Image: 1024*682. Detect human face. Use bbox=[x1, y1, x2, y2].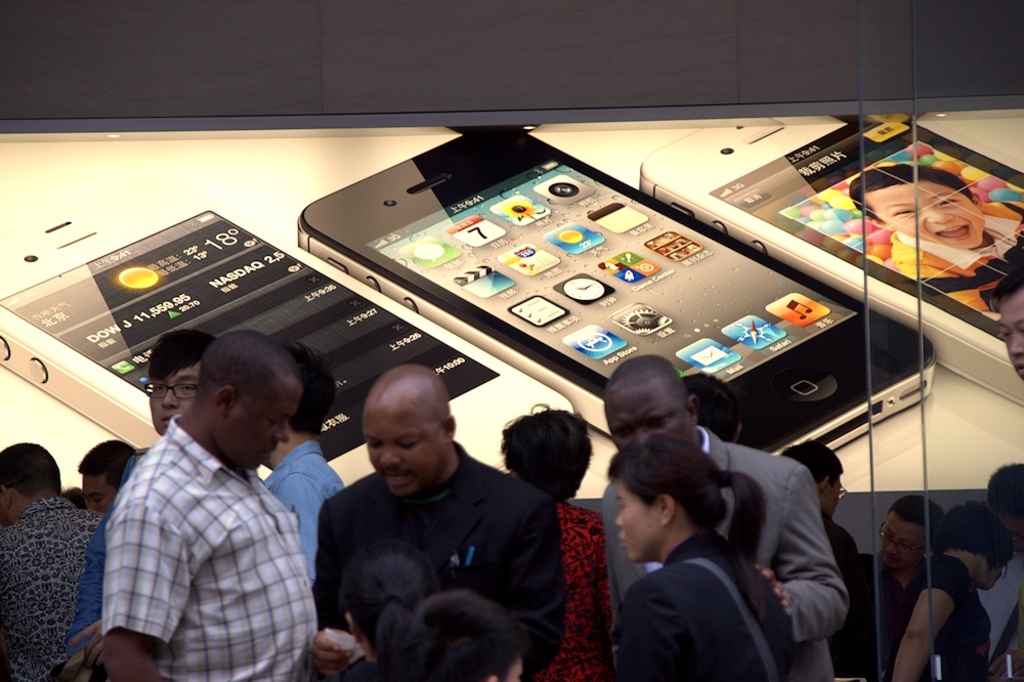
bbox=[996, 290, 1023, 383].
